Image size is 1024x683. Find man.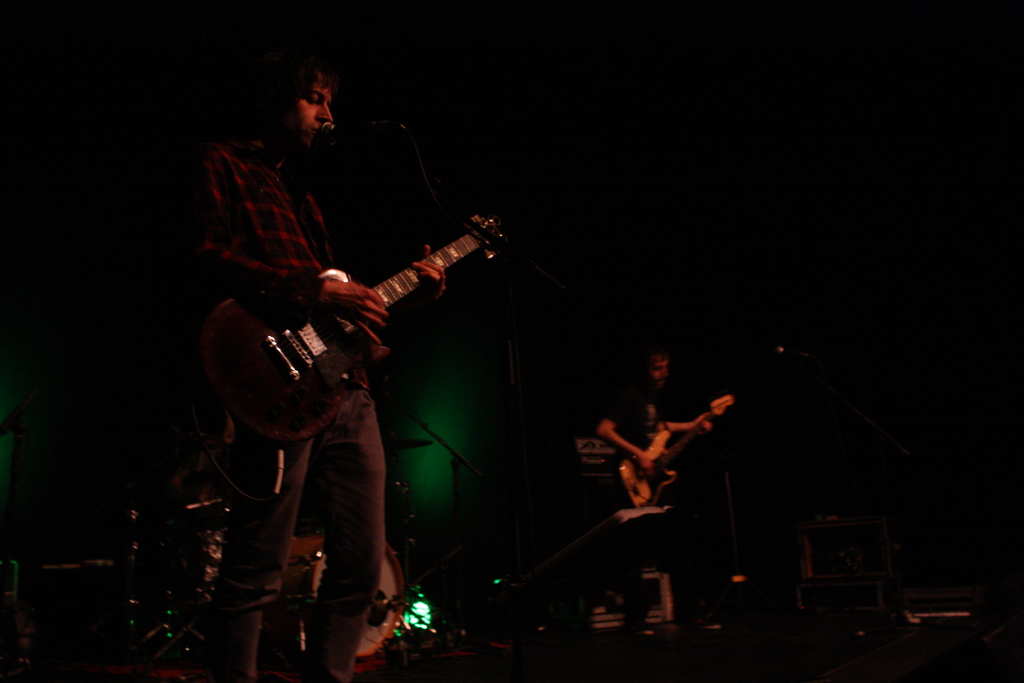
Rect(135, 38, 457, 682).
